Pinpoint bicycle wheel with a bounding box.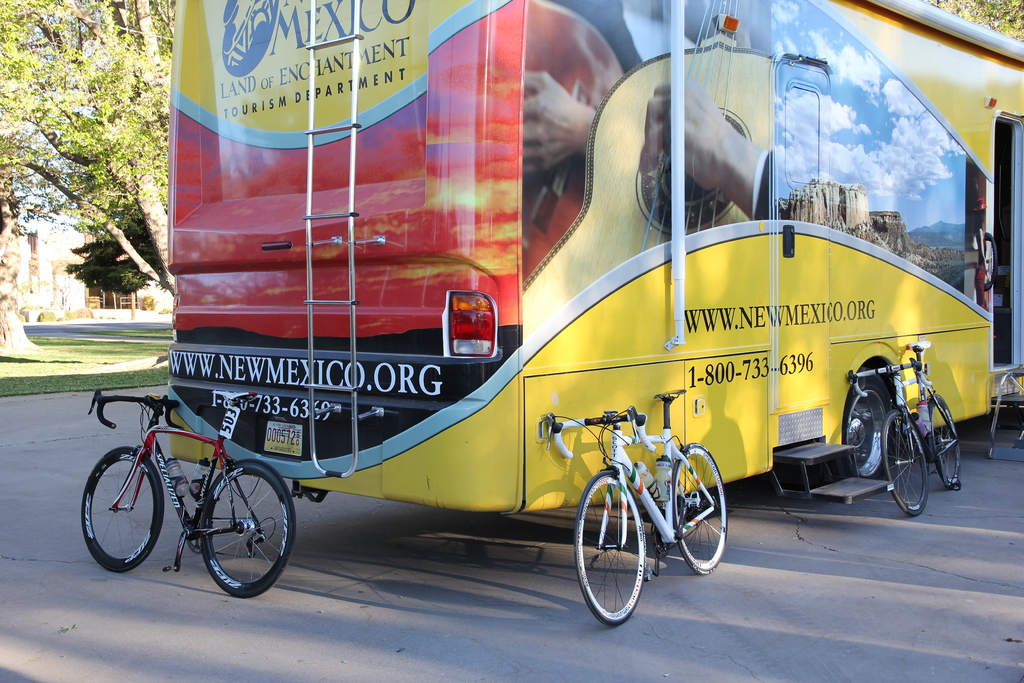
{"x1": 924, "y1": 388, "x2": 963, "y2": 490}.
